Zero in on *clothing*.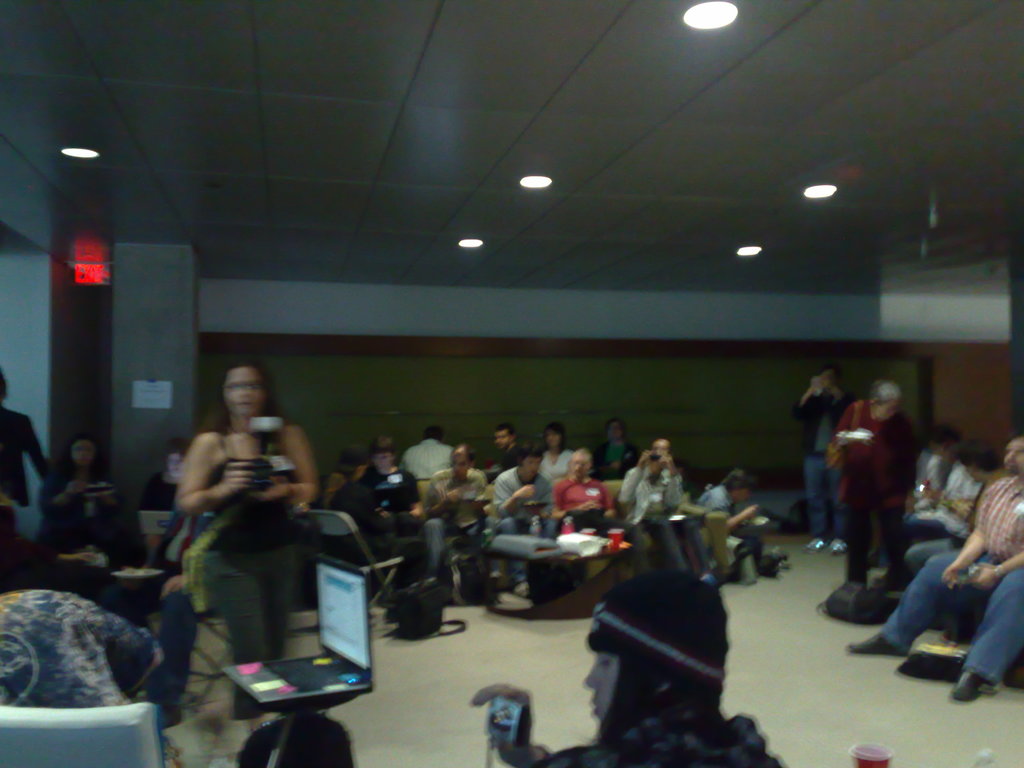
Zeroed in: left=431, top=470, right=486, bottom=582.
